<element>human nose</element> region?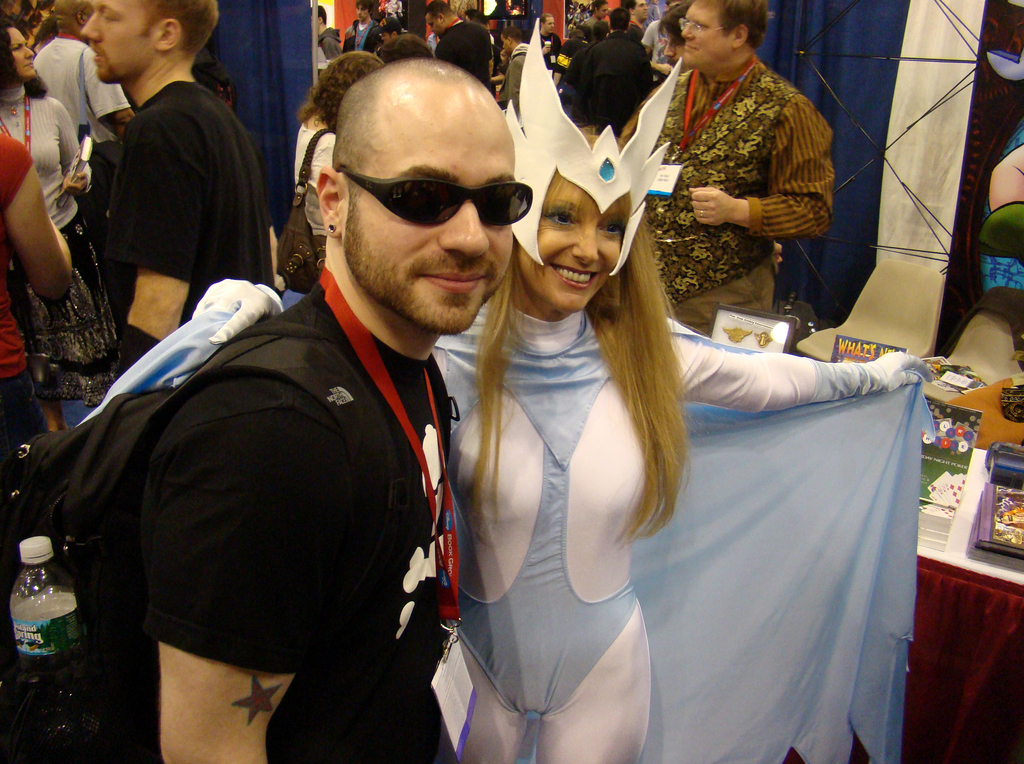
437, 200, 489, 259
